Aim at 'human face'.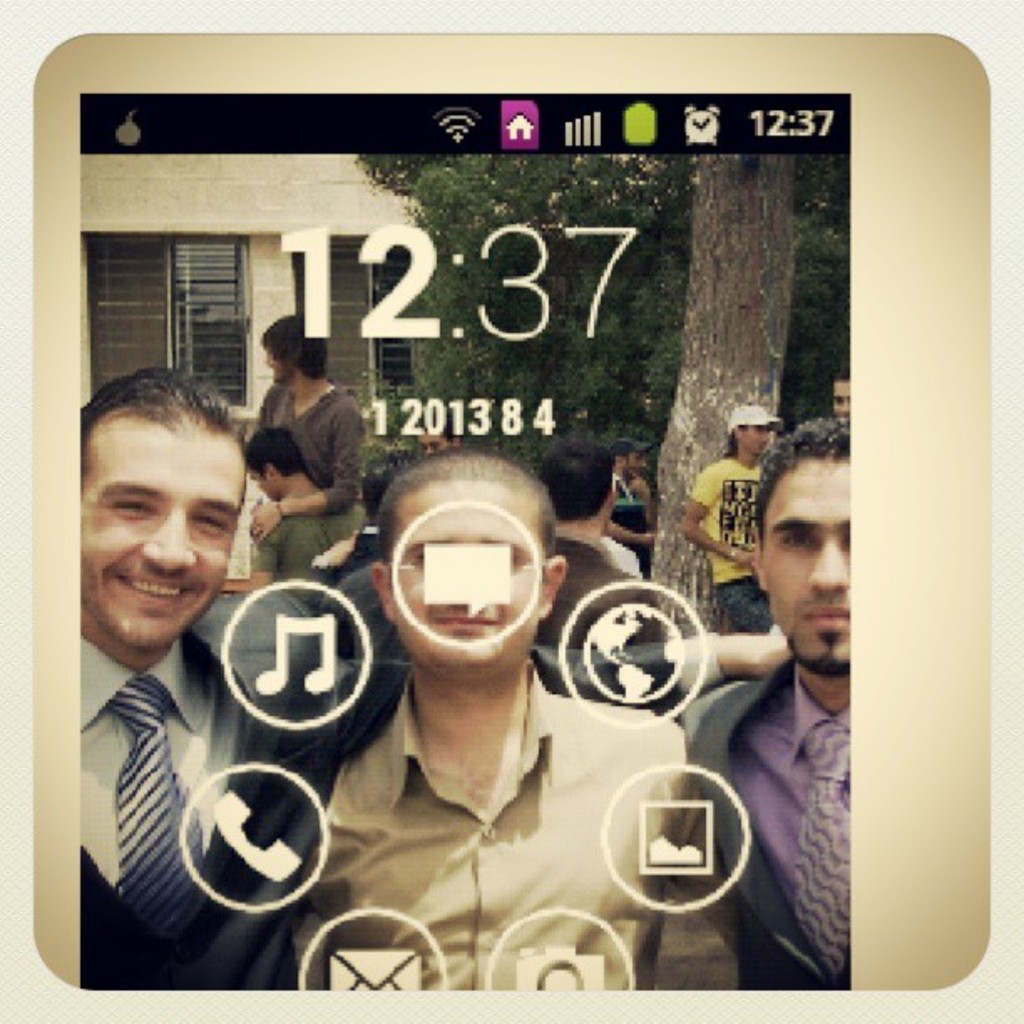
Aimed at BBox(266, 348, 286, 383).
